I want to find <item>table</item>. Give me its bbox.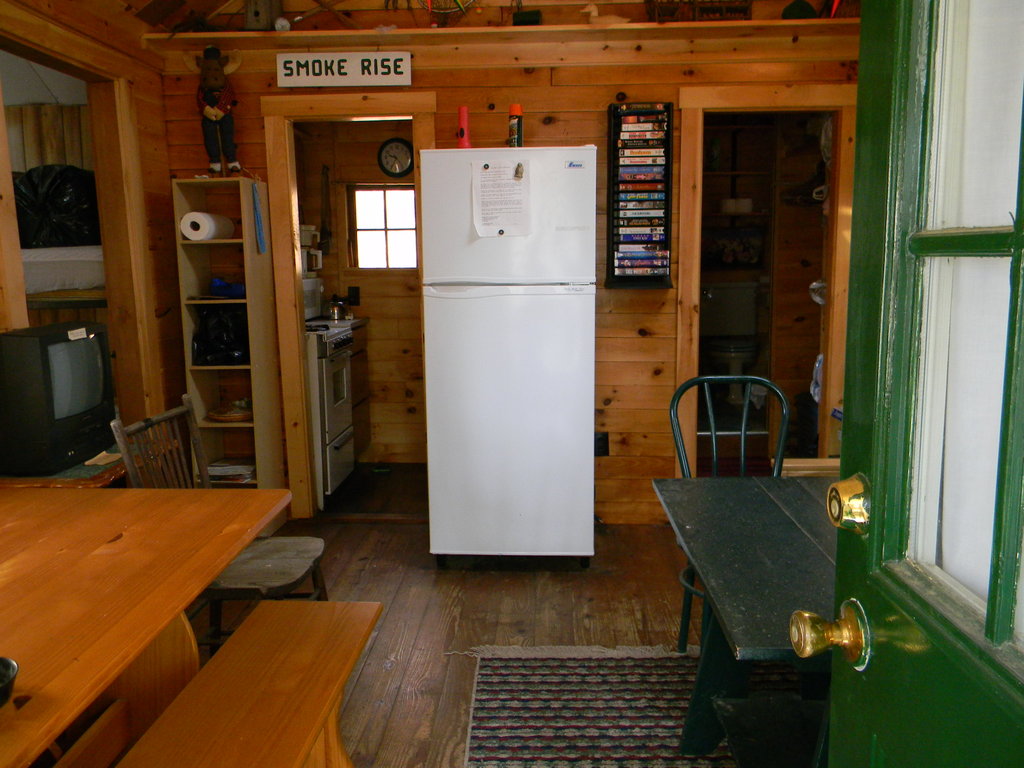
653:472:845:767.
